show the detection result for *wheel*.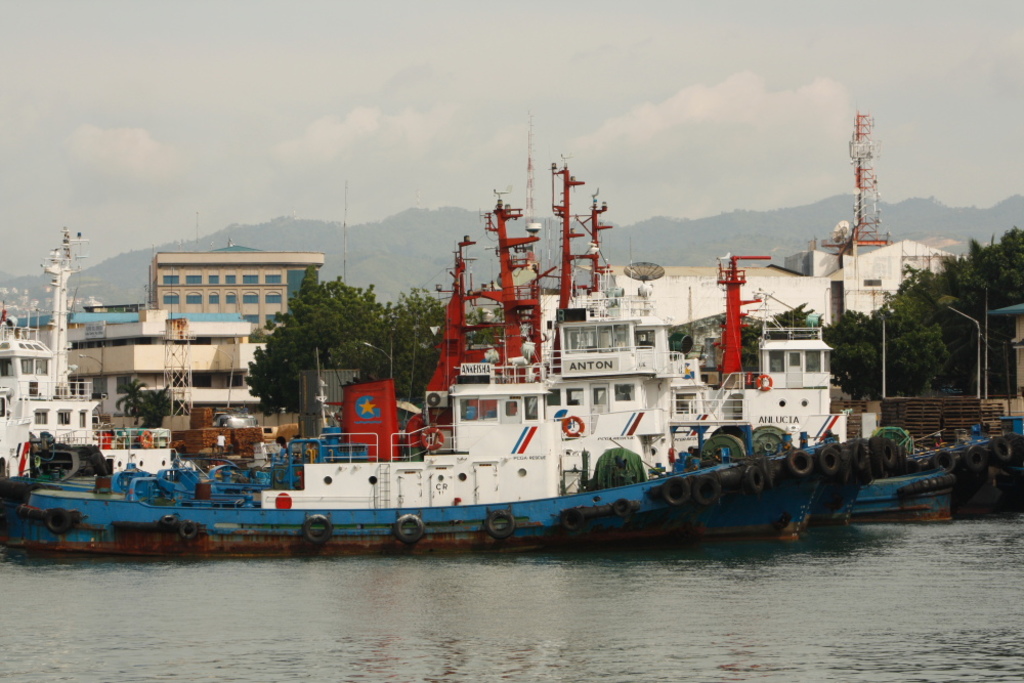
393,514,425,545.
